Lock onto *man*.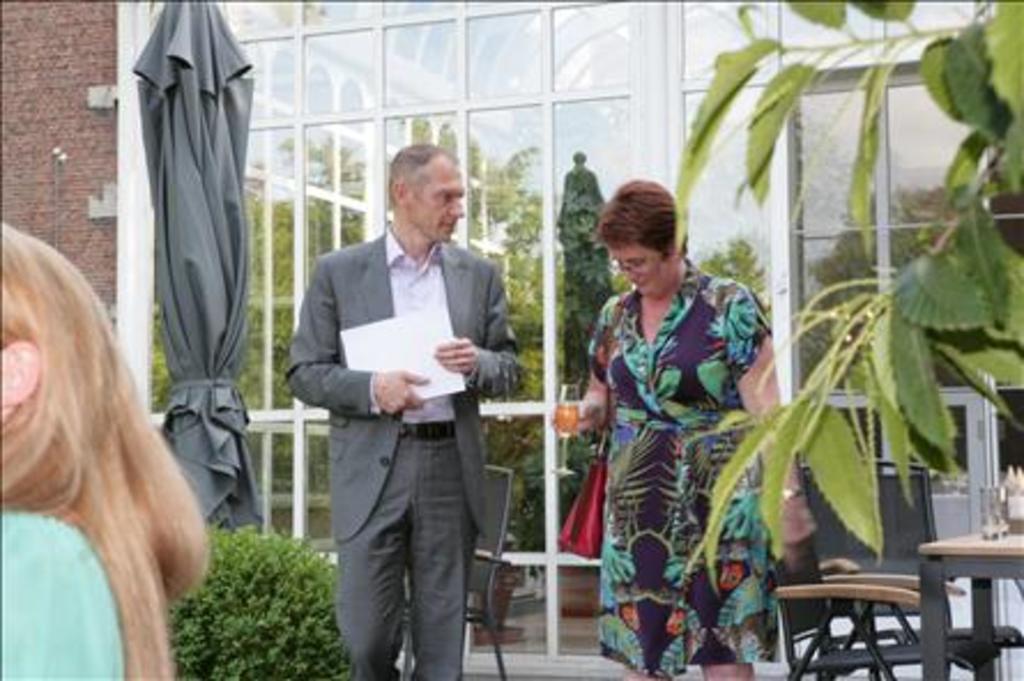
Locked: bbox=[283, 145, 529, 679].
